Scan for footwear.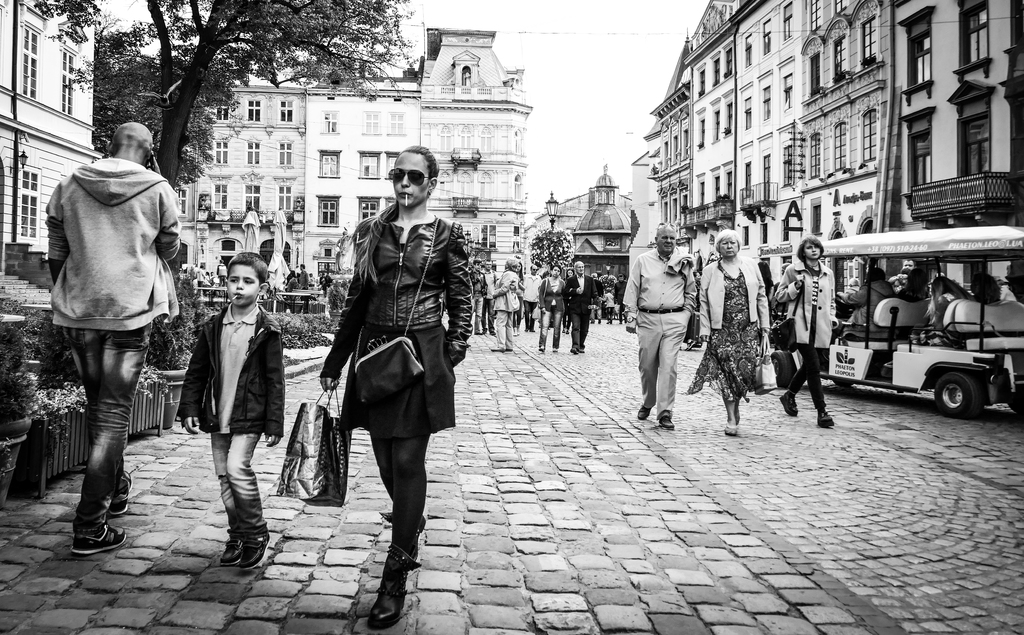
Scan result: 71,521,122,558.
